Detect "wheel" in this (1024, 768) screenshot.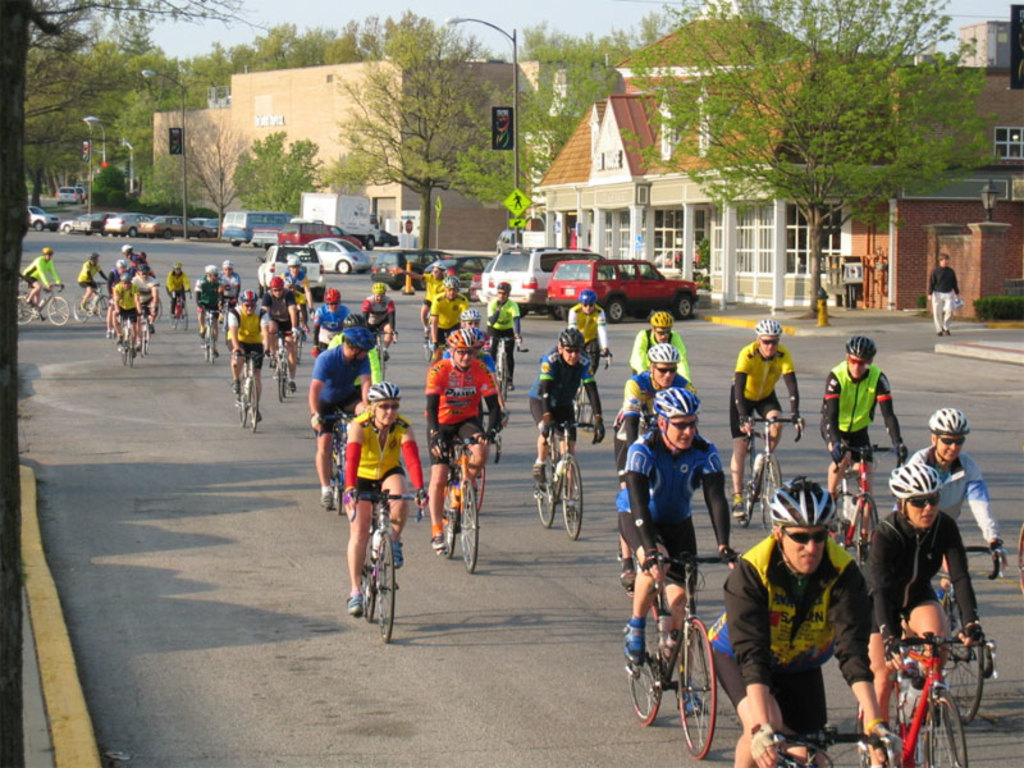
Detection: [x1=936, y1=589, x2=982, y2=726].
